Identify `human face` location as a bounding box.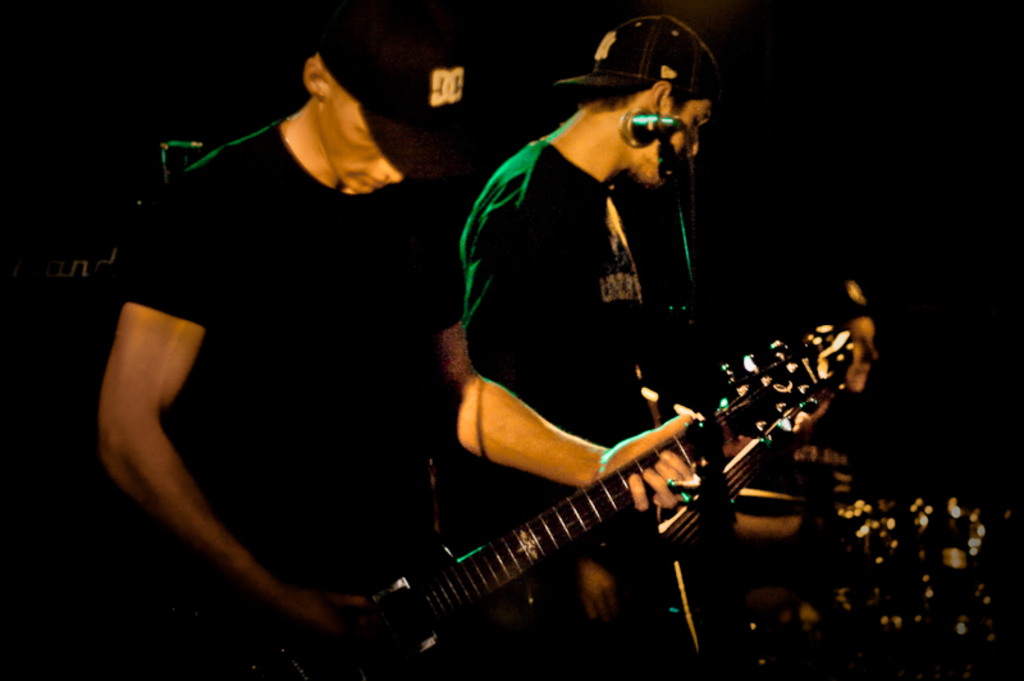
320, 92, 406, 200.
